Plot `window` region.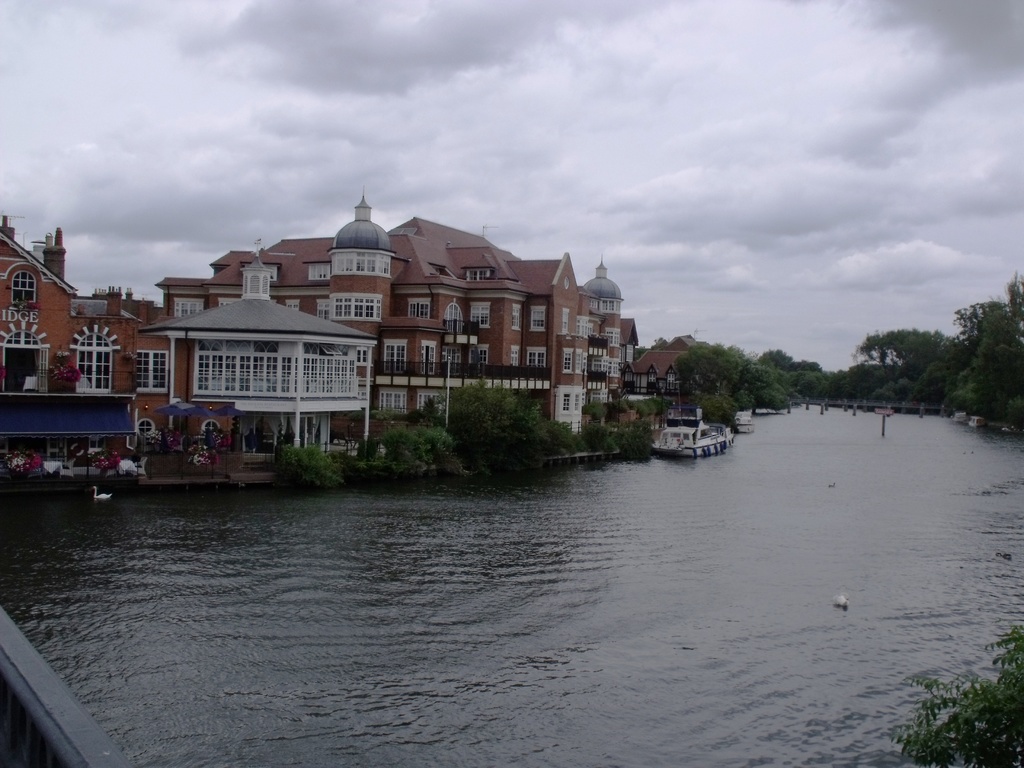
Plotted at bbox(513, 302, 524, 332).
